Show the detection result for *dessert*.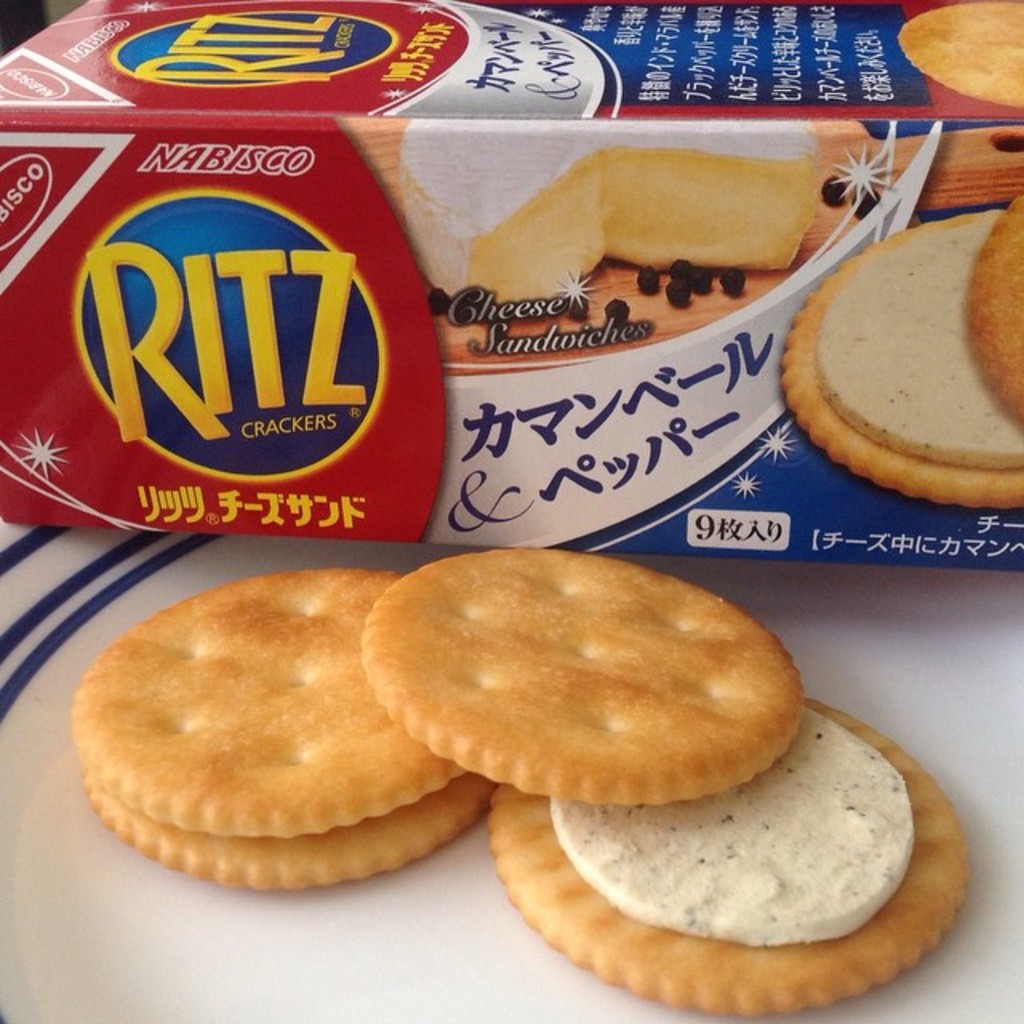
pyautogui.locateOnScreen(806, 211, 1010, 518).
